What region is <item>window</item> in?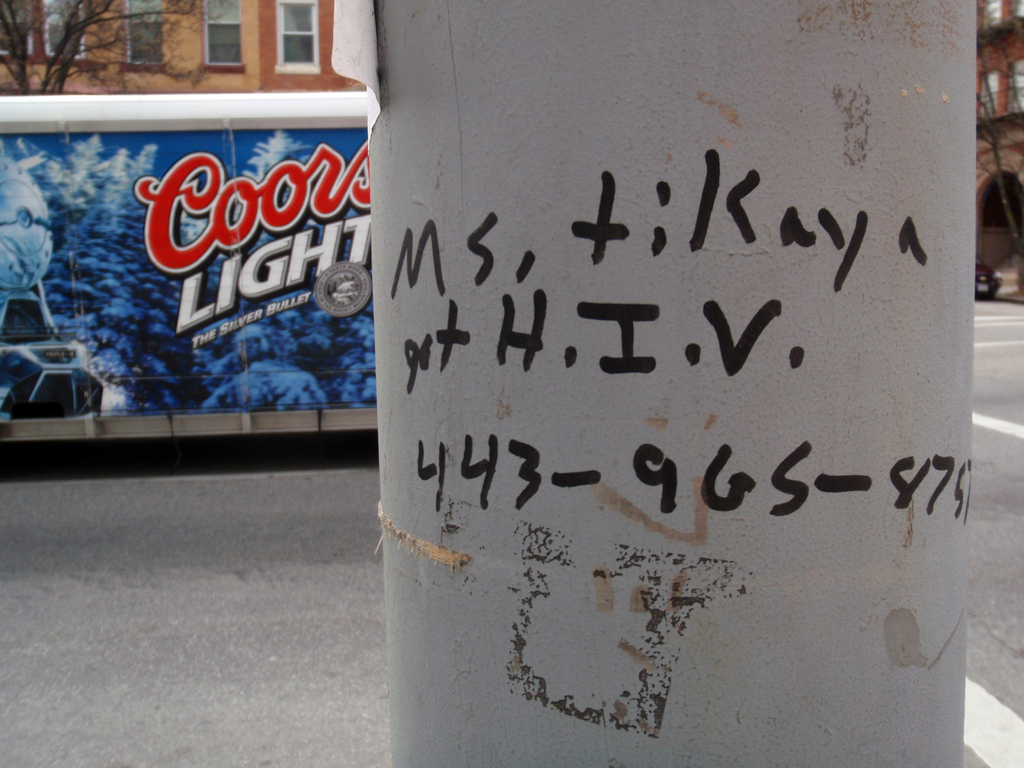
pyautogui.locateOnScreen(971, 0, 1023, 38).
